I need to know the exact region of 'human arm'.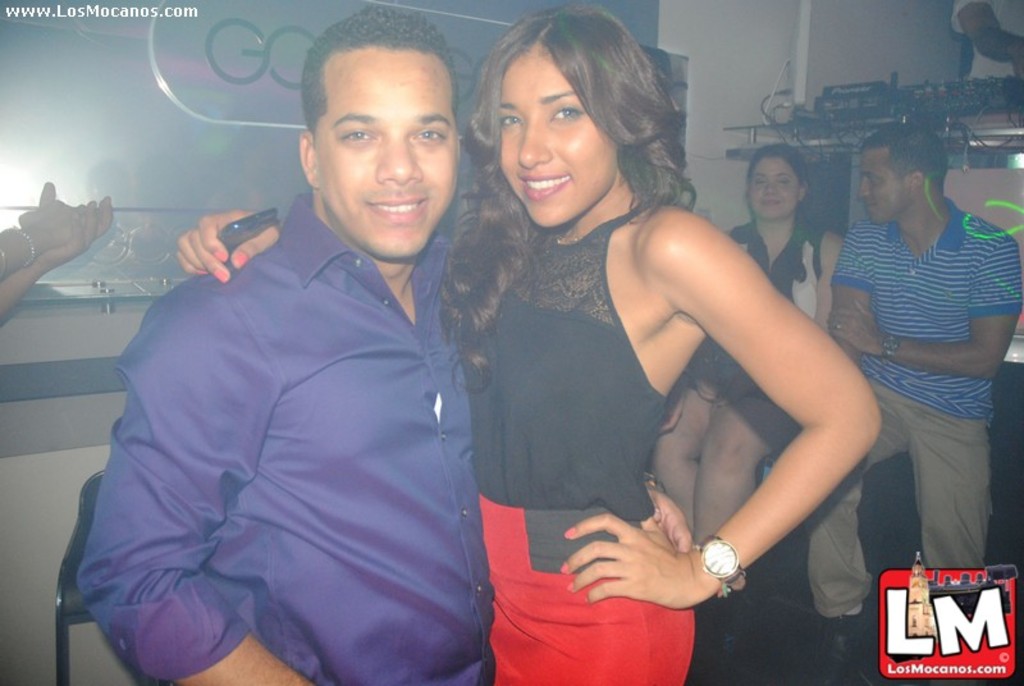
Region: 820, 225, 1023, 376.
